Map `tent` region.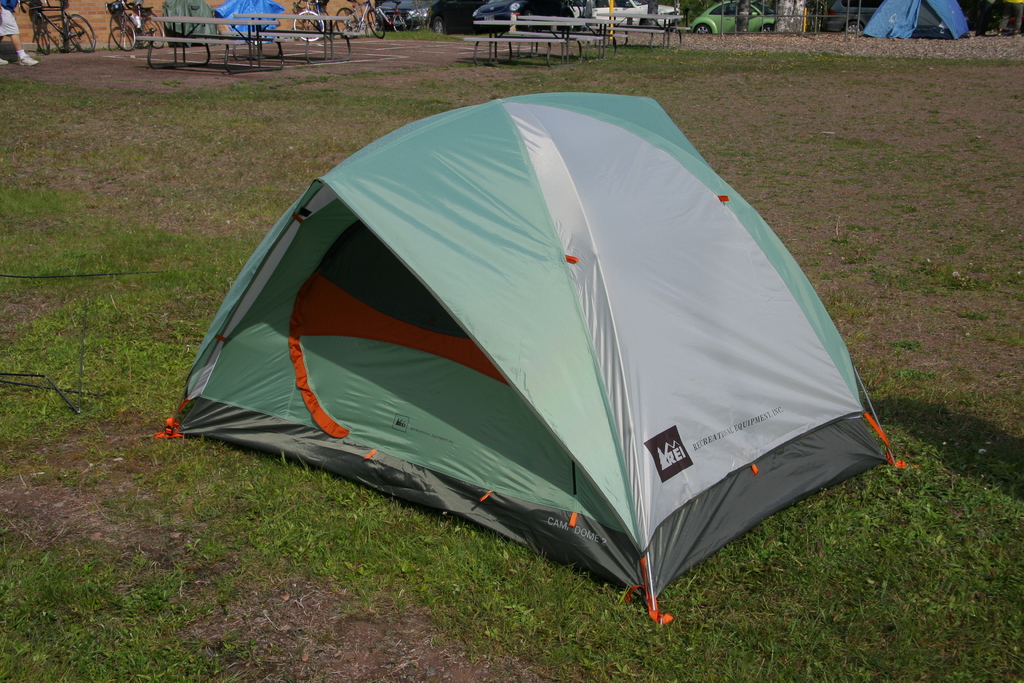
Mapped to crop(10, 0, 162, 46).
